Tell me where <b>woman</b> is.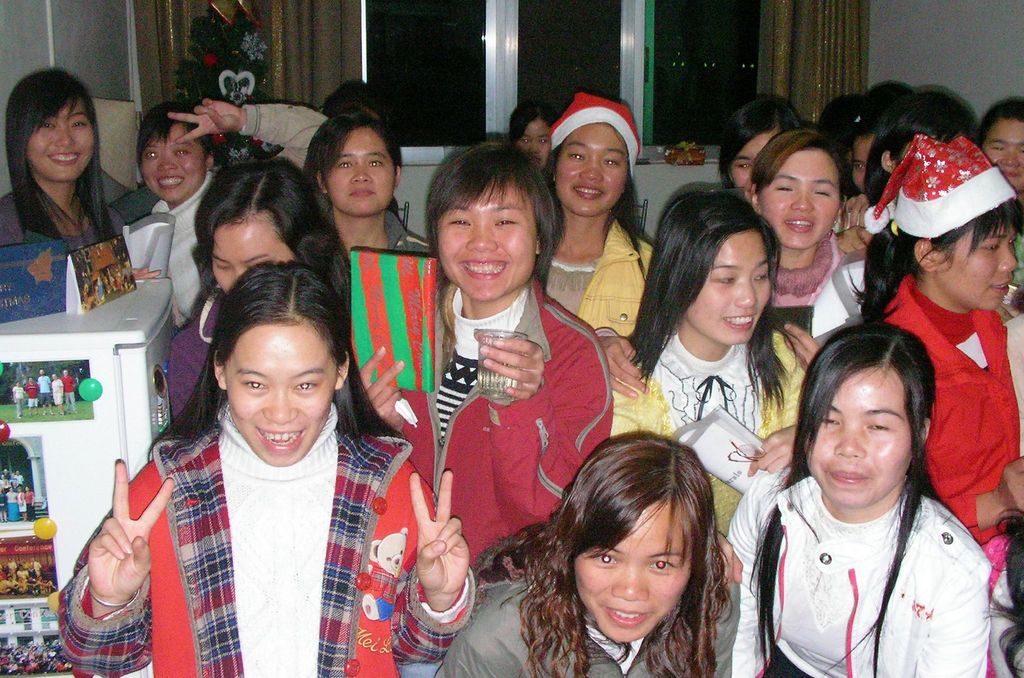
<b>woman</b> is at (731, 126, 855, 342).
